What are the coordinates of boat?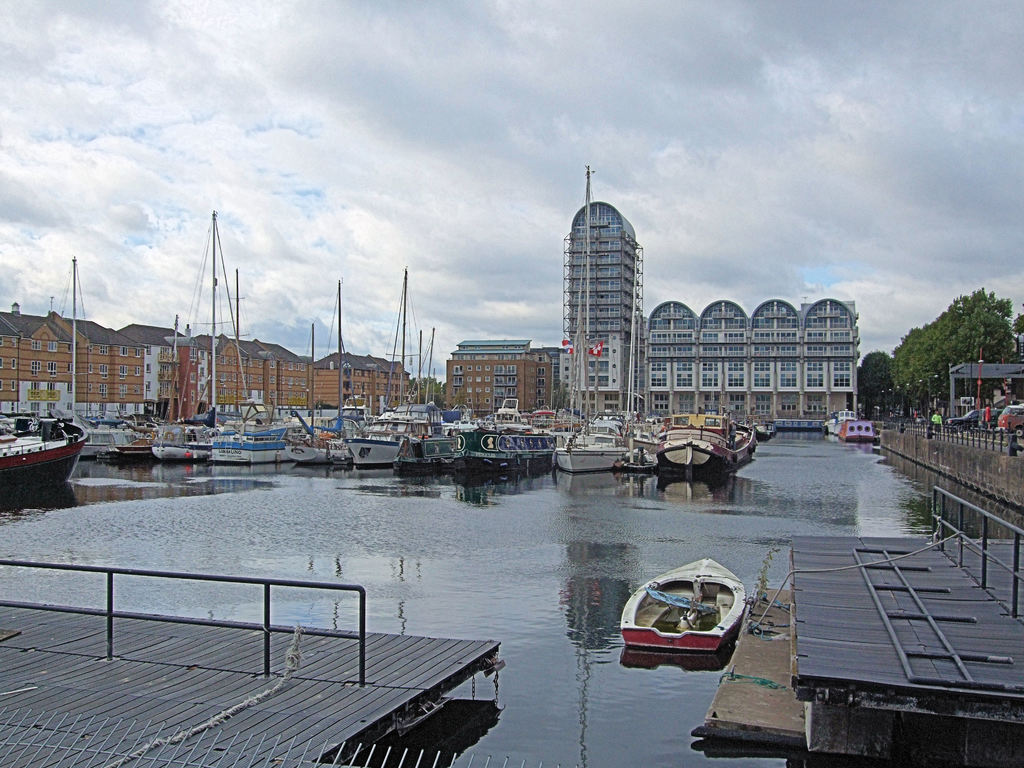
l=201, t=423, r=307, b=466.
